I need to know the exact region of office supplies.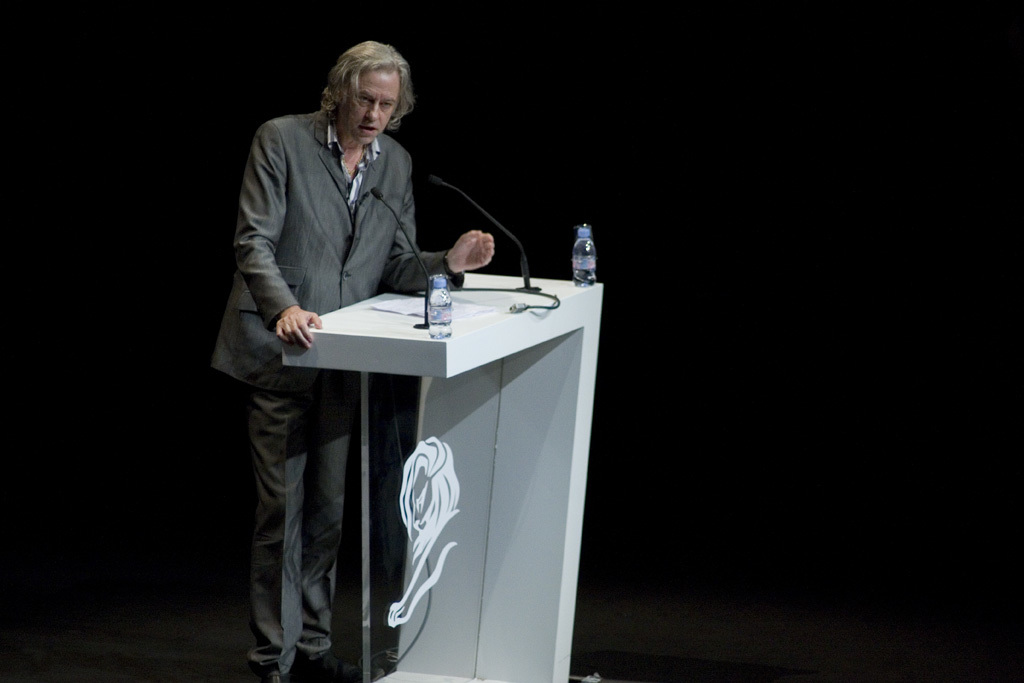
Region: 419,167,554,312.
